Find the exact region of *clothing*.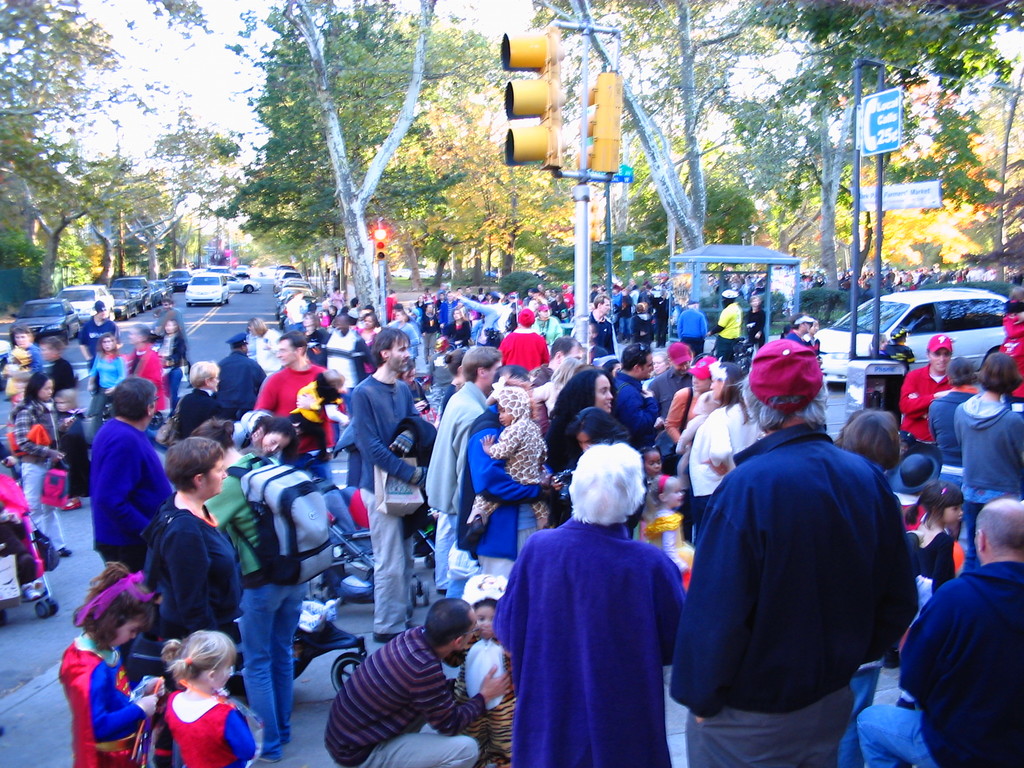
Exact region: box(449, 318, 462, 351).
